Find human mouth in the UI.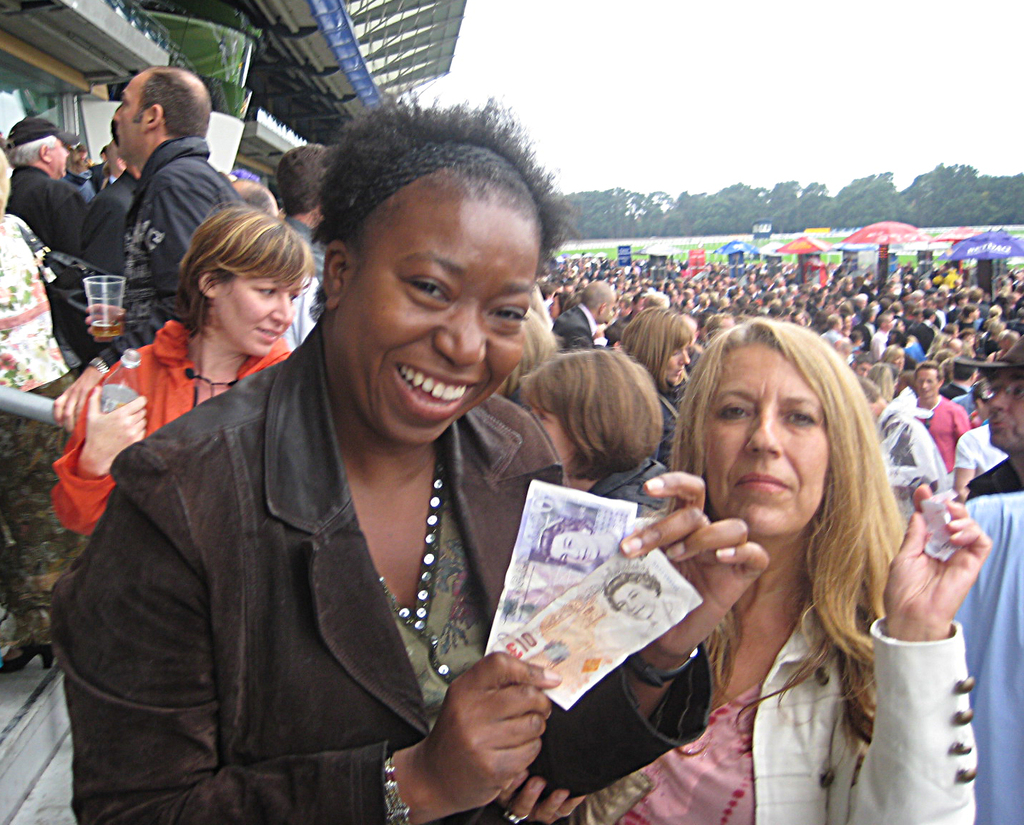
UI element at (left=986, top=416, right=1010, bottom=435).
